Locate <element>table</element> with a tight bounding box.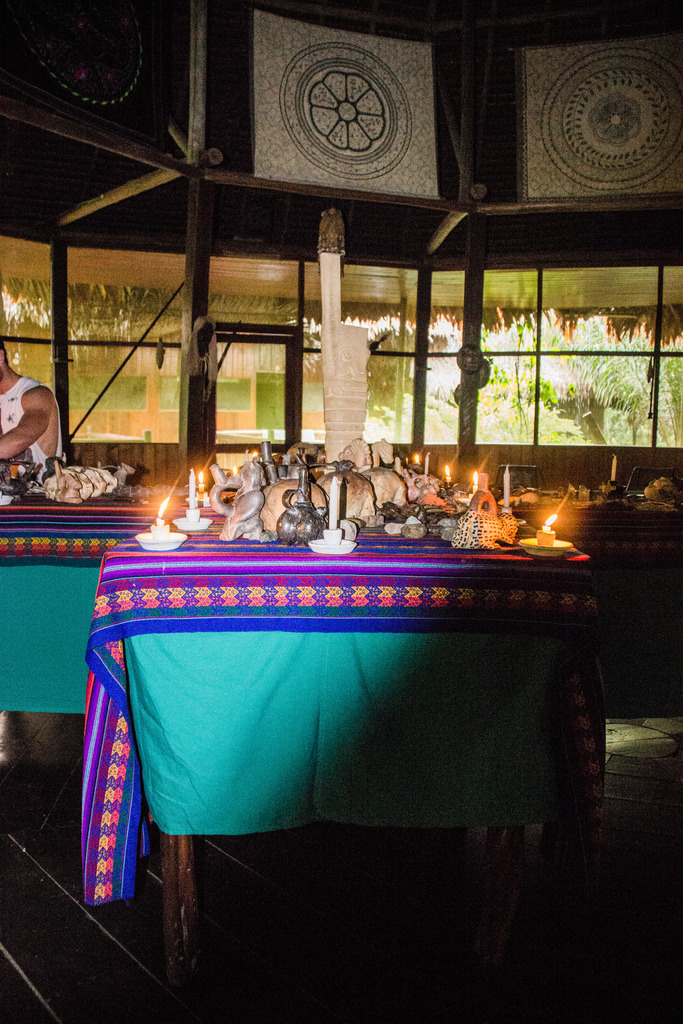
101 507 577 872.
